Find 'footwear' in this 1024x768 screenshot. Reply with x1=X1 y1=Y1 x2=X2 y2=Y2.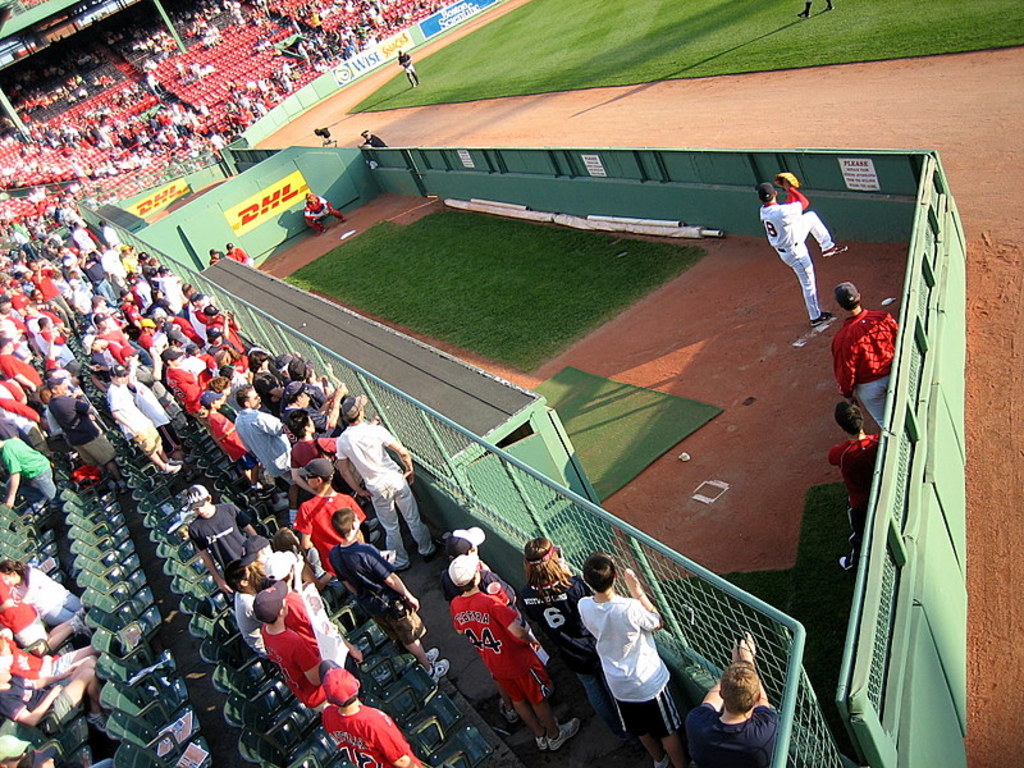
x1=812 y1=312 x2=835 y2=329.
